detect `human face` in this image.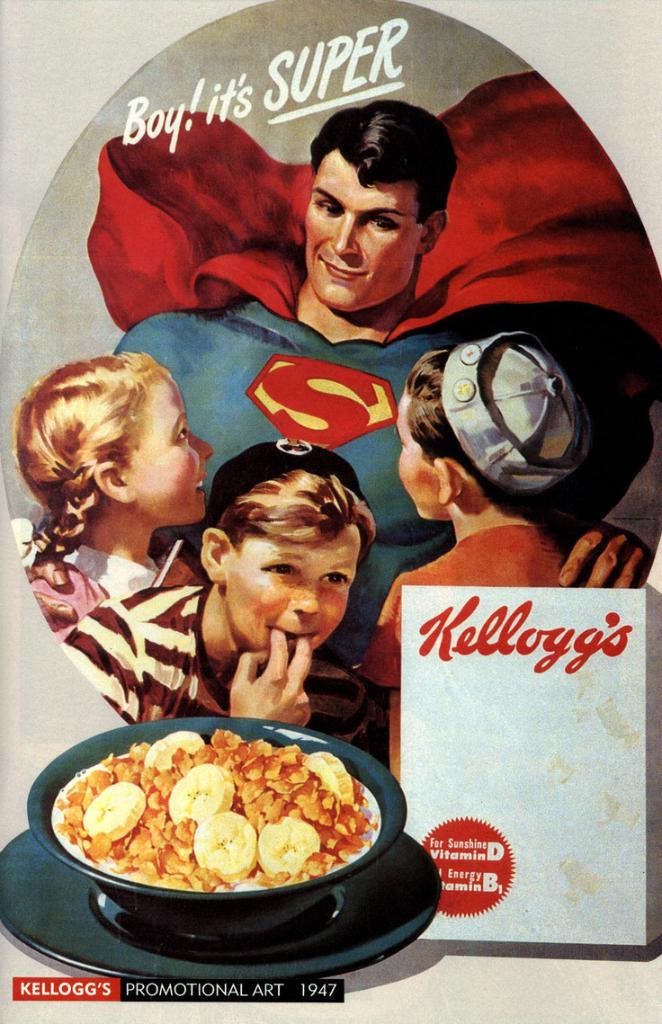
Detection: 226,537,356,651.
